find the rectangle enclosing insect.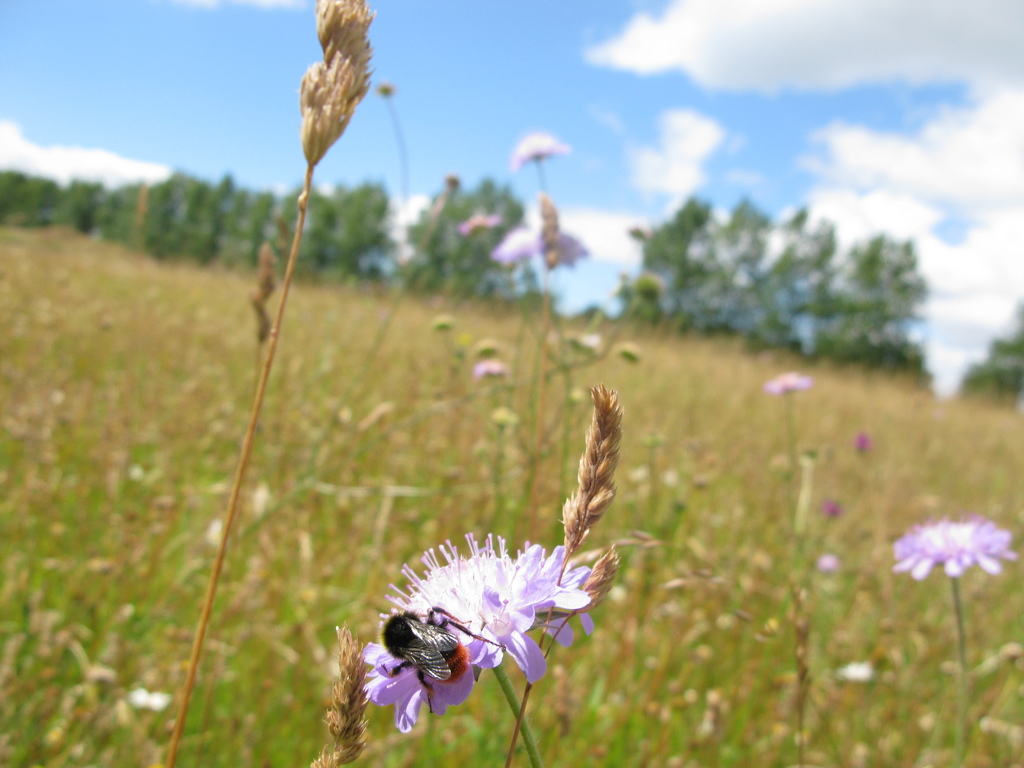
{"x1": 377, "y1": 604, "x2": 502, "y2": 711}.
